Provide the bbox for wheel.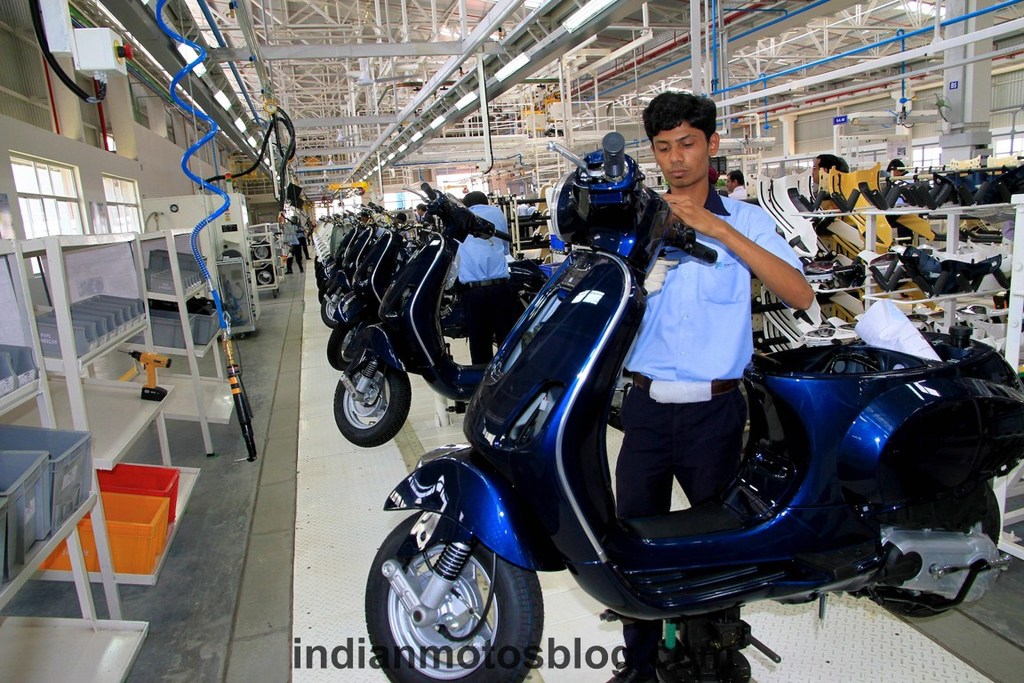
left=362, top=510, right=543, bottom=682.
